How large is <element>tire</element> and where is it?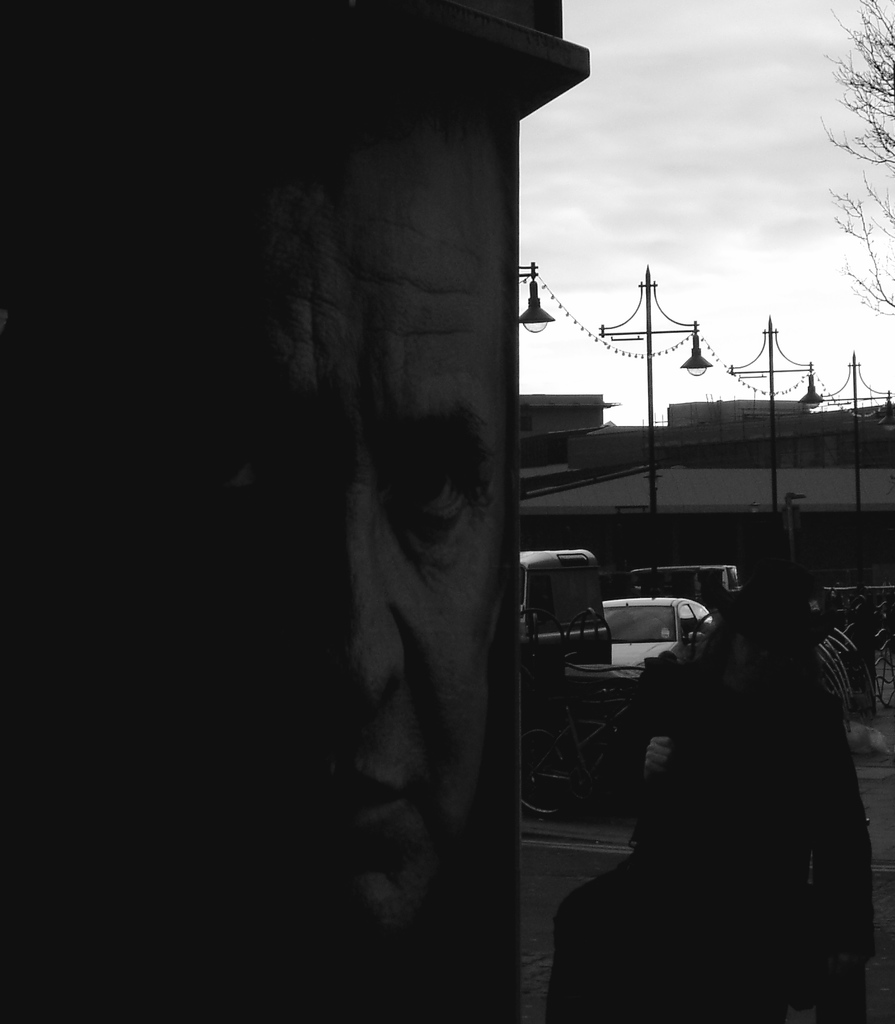
Bounding box: bbox(517, 727, 588, 820).
